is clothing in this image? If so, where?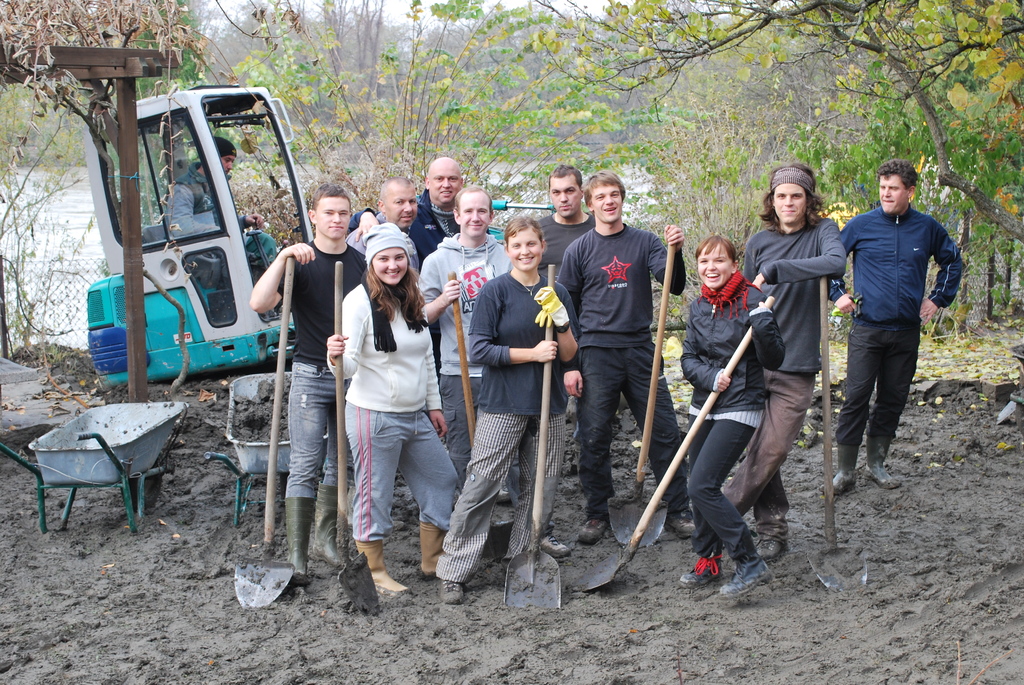
Yes, at bbox(161, 159, 271, 280).
